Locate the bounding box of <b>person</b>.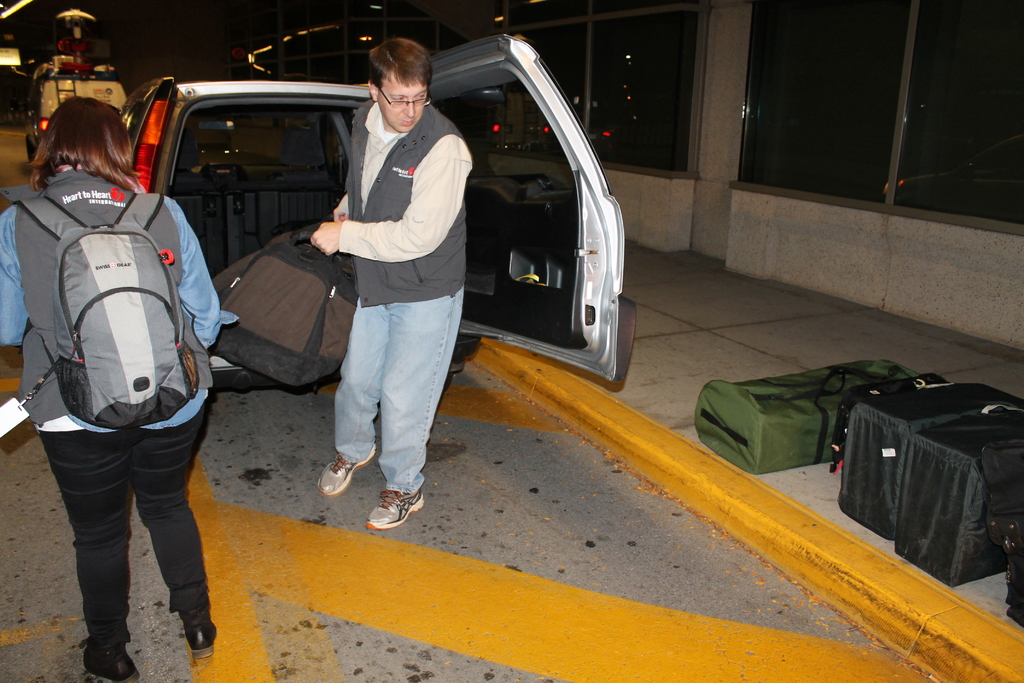
Bounding box: [10,53,46,86].
